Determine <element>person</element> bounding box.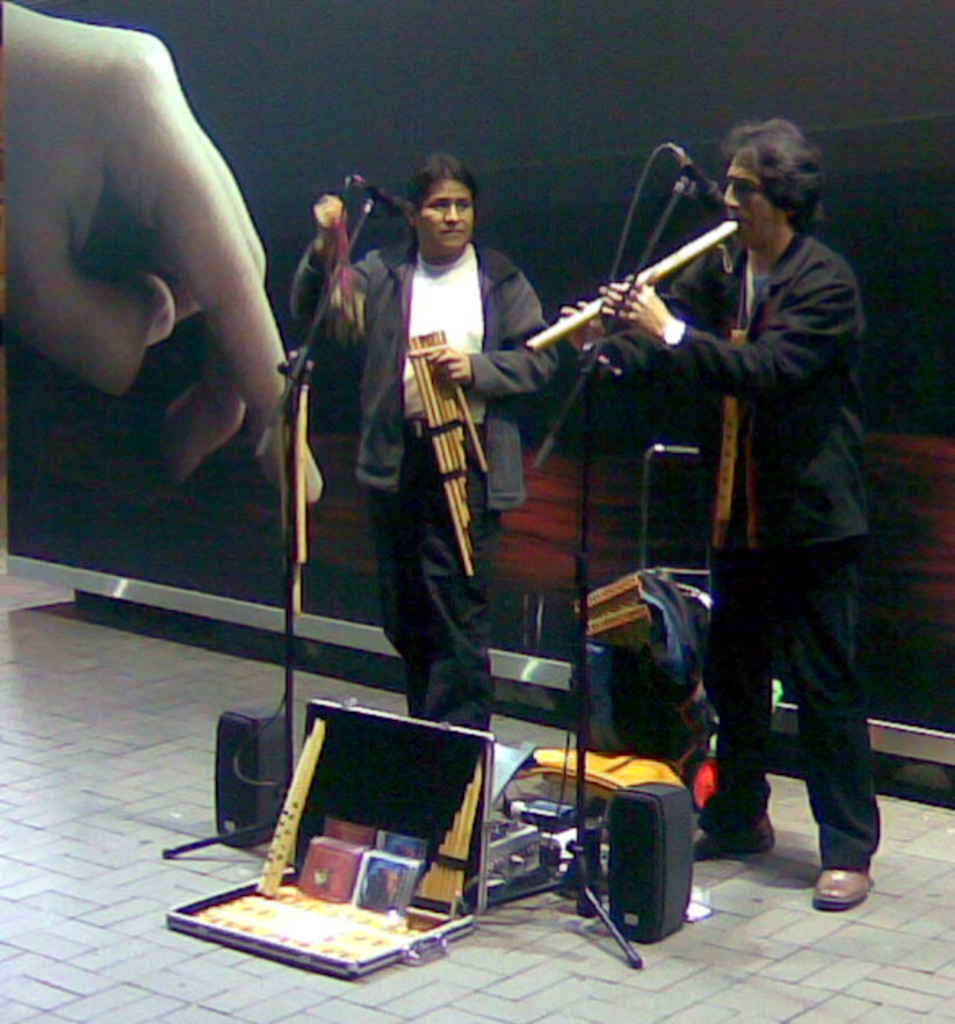
Determined: x1=285, y1=154, x2=554, y2=734.
